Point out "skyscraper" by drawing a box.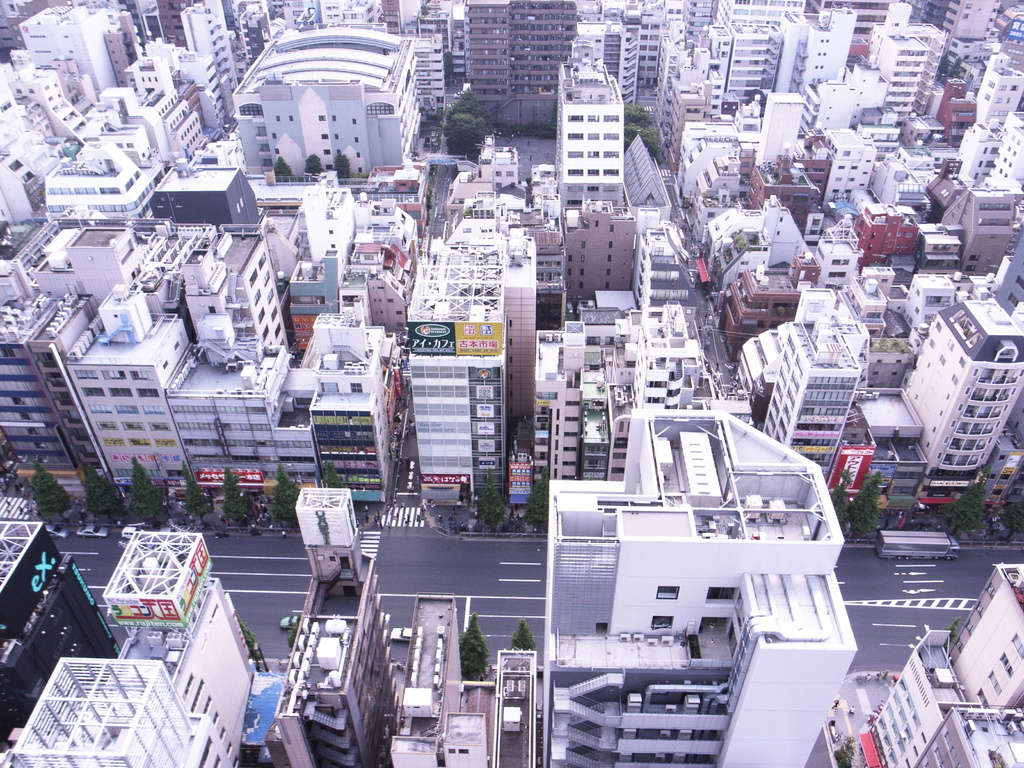
550, 63, 636, 215.
